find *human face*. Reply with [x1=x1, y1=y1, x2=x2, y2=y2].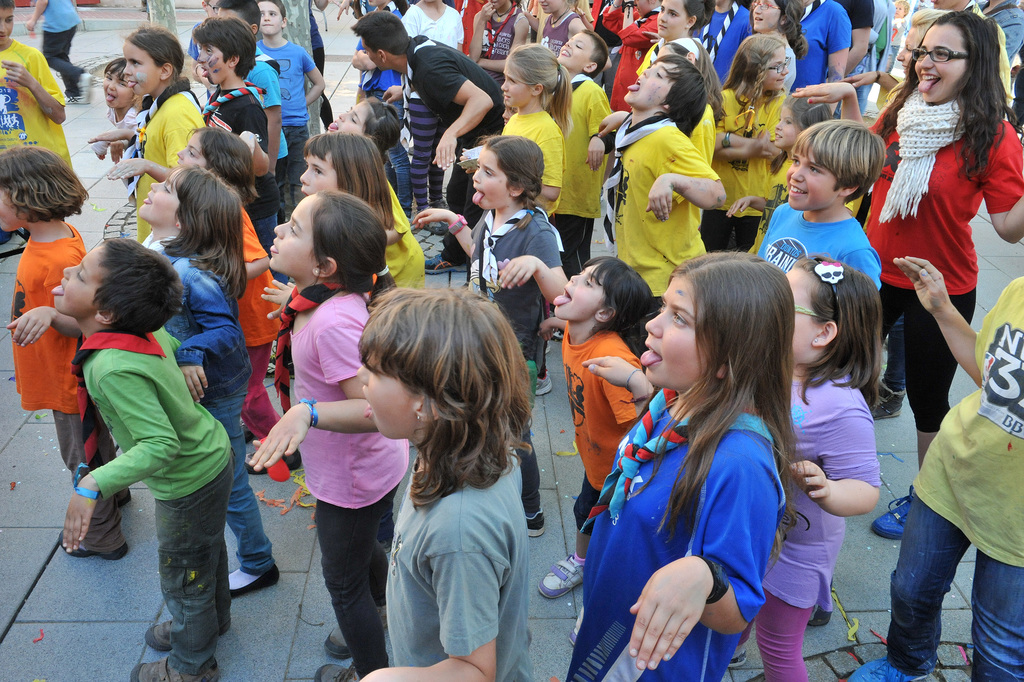
[x1=175, y1=130, x2=207, y2=171].
